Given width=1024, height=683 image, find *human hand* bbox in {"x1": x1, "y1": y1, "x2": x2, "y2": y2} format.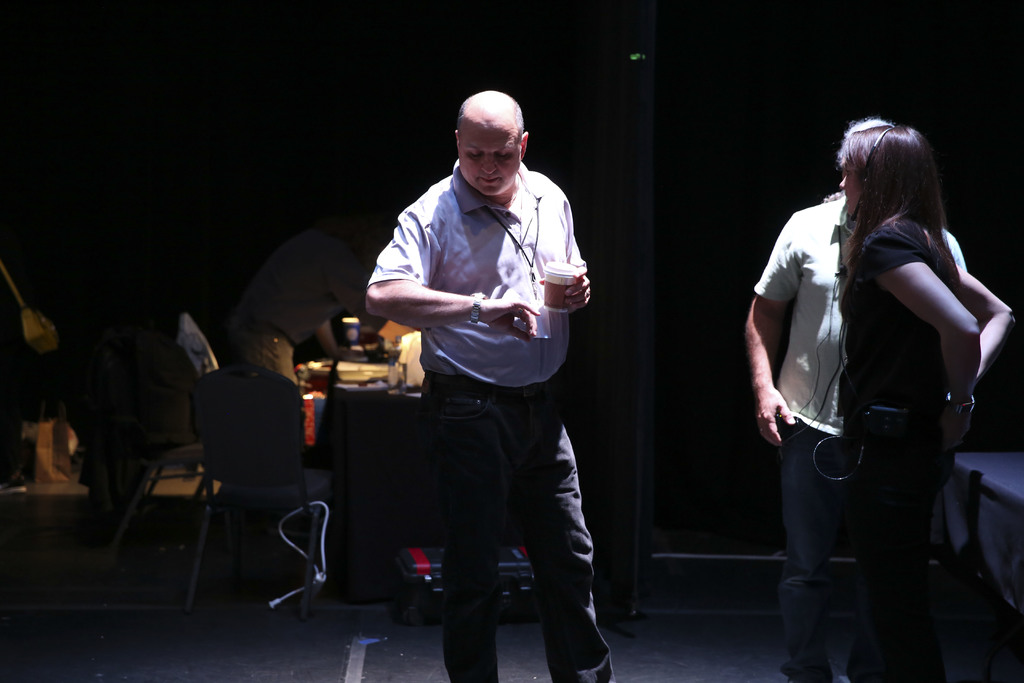
{"x1": 536, "y1": 264, "x2": 593, "y2": 314}.
